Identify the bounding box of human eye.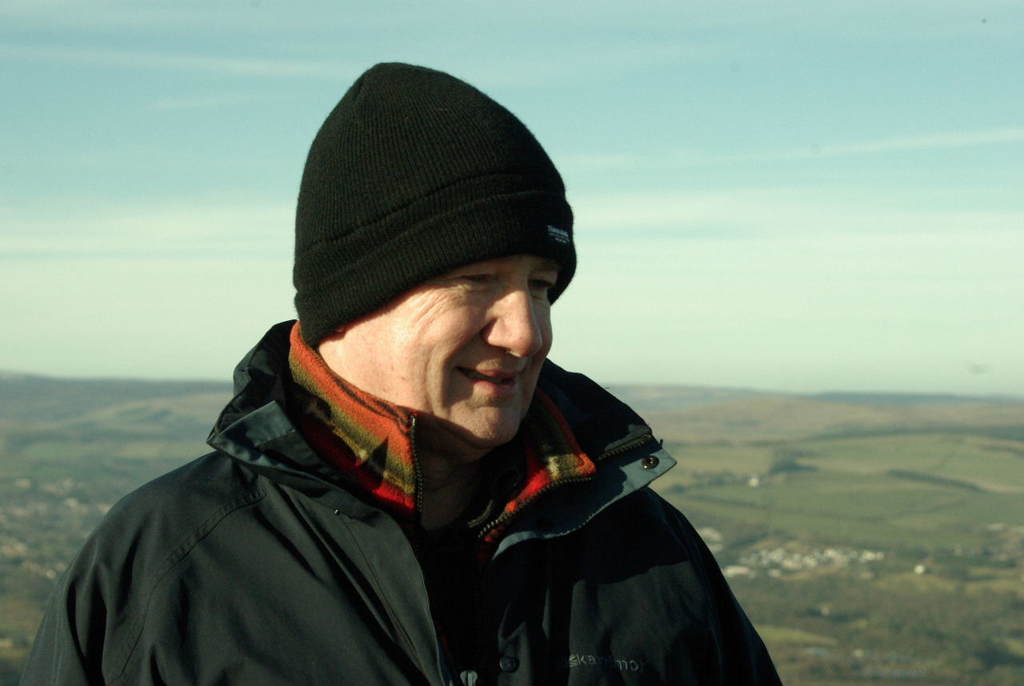
{"left": 450, "top": 263, "right": 502, "bottom": 293}.
